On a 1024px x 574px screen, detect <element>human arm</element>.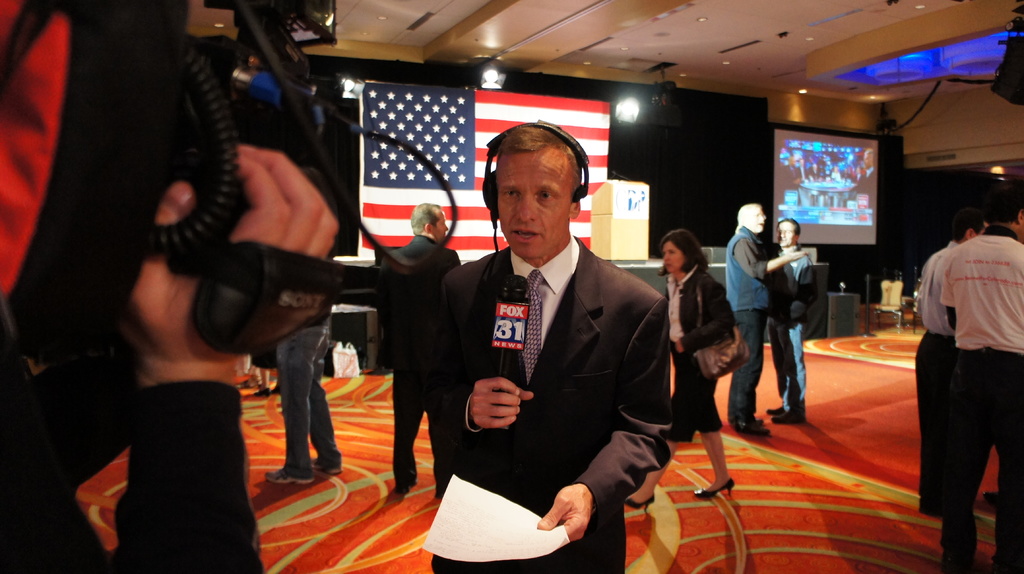
detection(671, 285, 732, 366).
